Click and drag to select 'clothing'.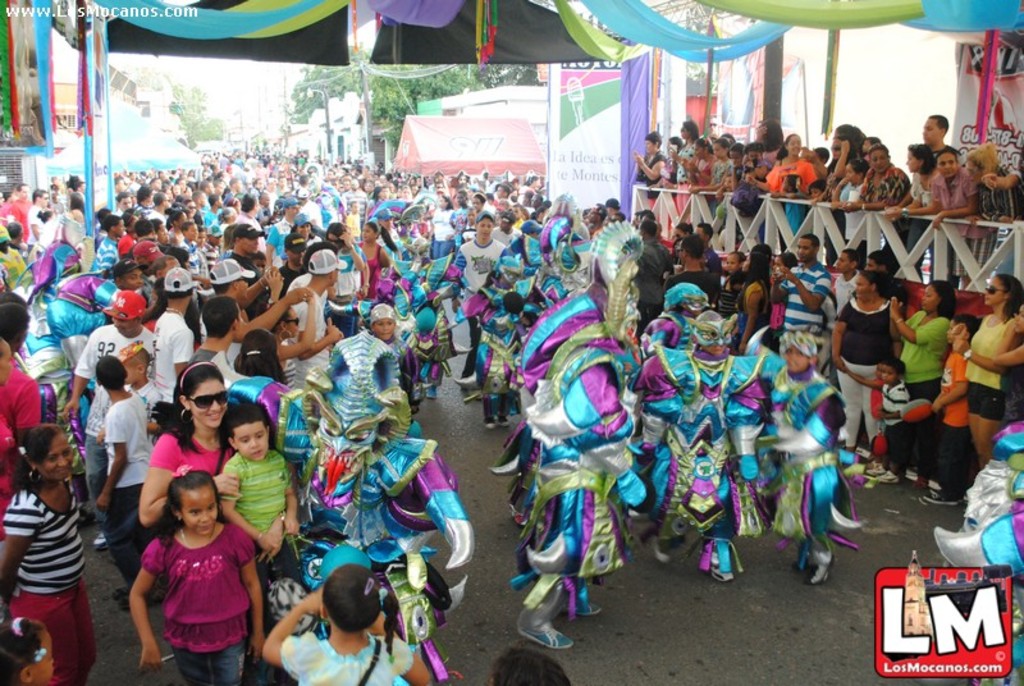
Selection: 0,347,40,472.
